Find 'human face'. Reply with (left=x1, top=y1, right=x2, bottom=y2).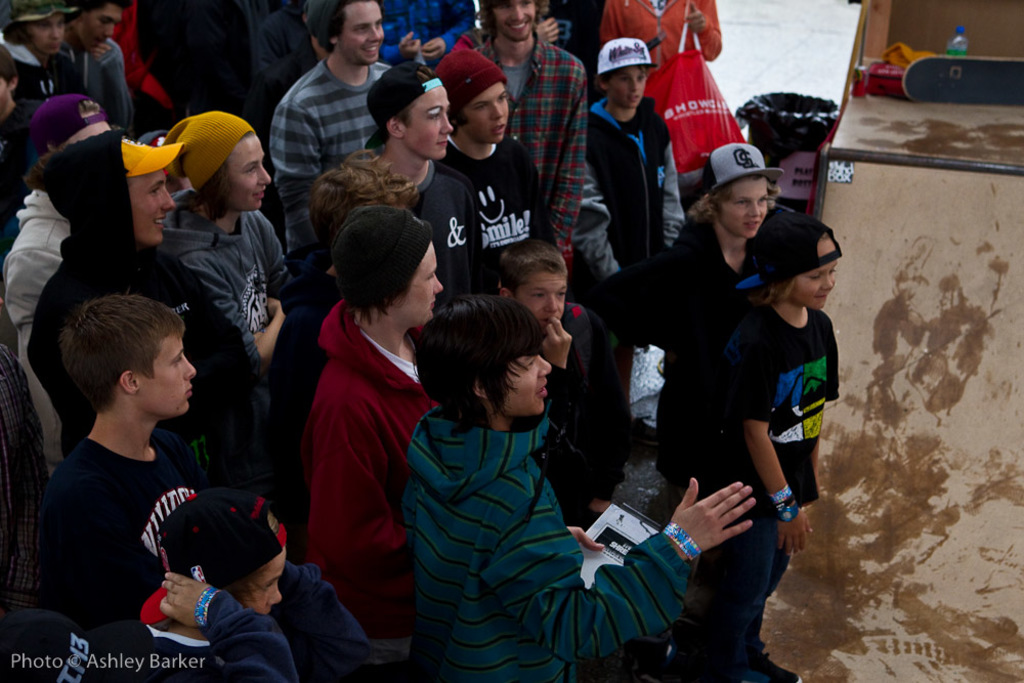
(left=493, top=0, right=532, bottom=43).
